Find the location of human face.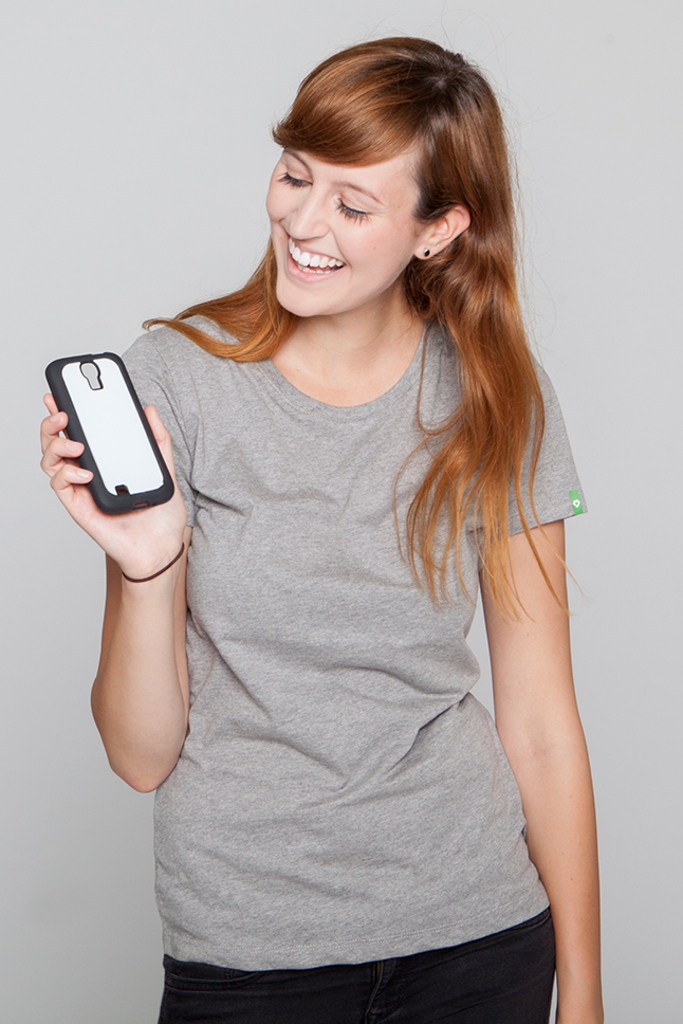
Location: region(263, 143, 418, 315).
